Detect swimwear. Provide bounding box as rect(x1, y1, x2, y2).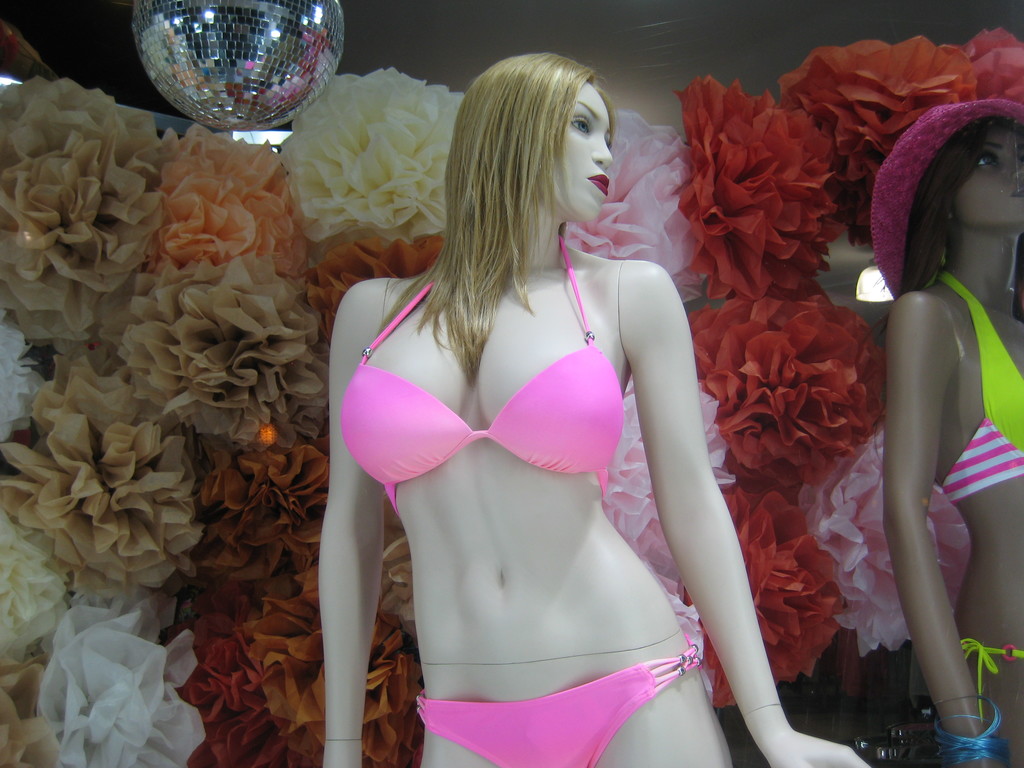
rect(332, 227, 625, 508).
